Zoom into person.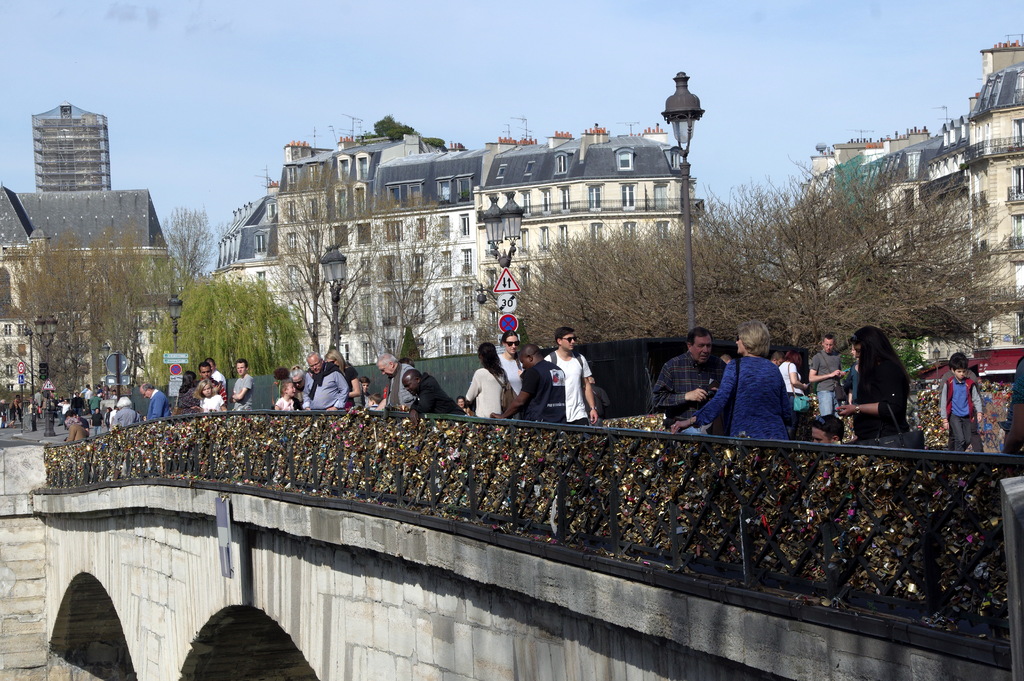
Zoom target: (left=88, top=409, right=109, bottom=438).
